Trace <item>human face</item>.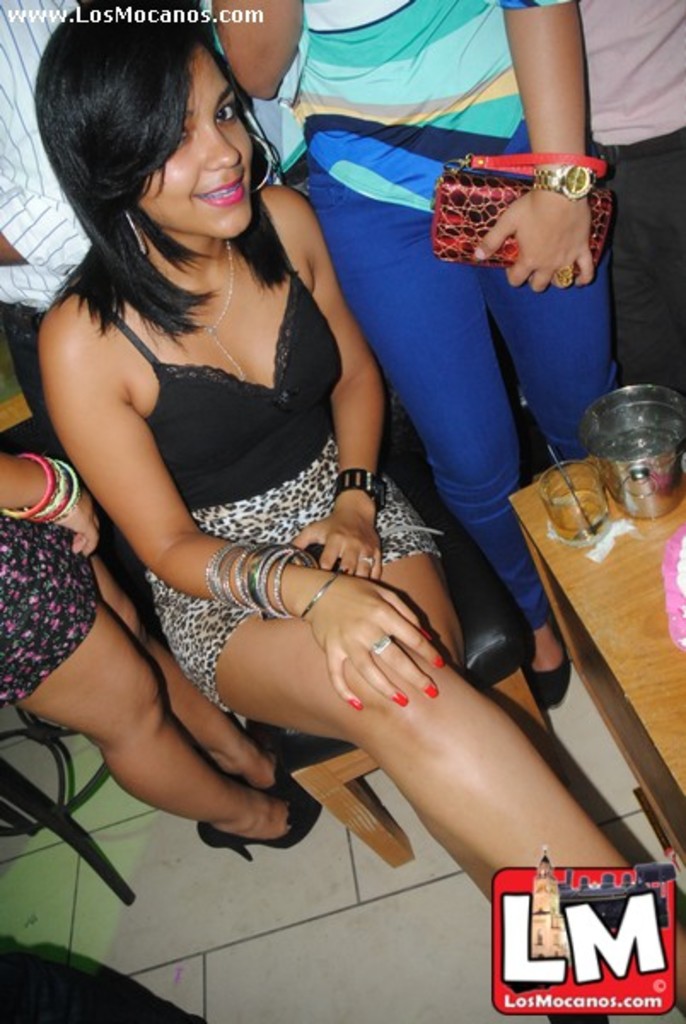
Traced to <bbox>130, 46, 268, 241</bbox>.
